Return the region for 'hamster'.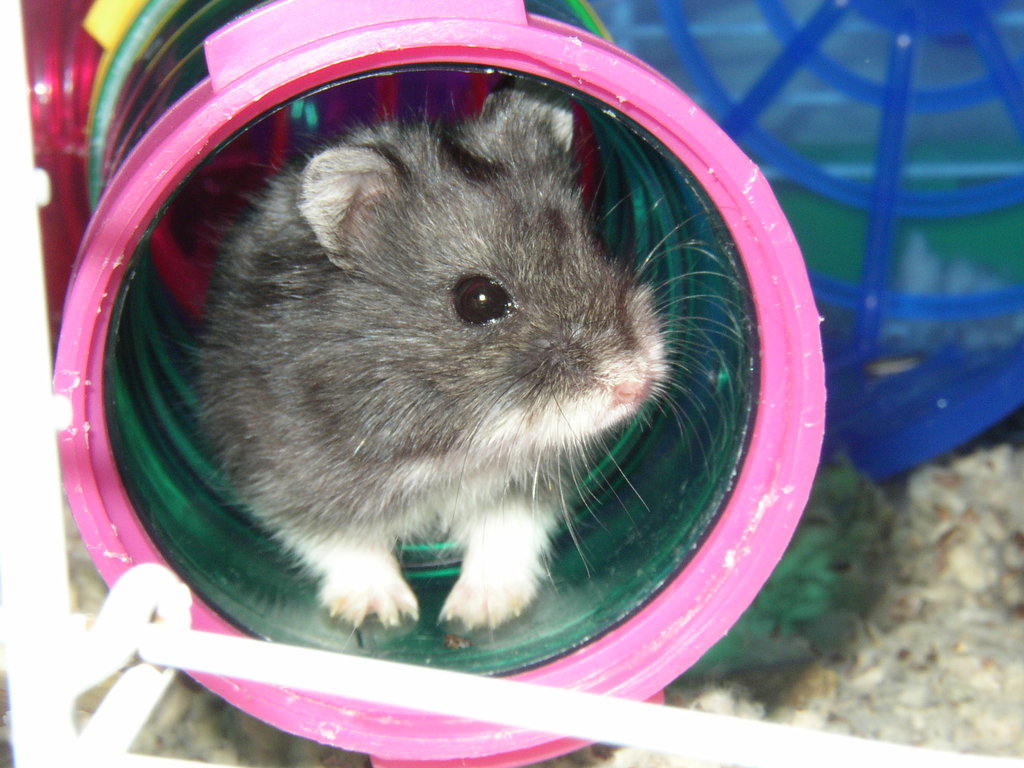
l=179, t=74, r=737, b=631.
